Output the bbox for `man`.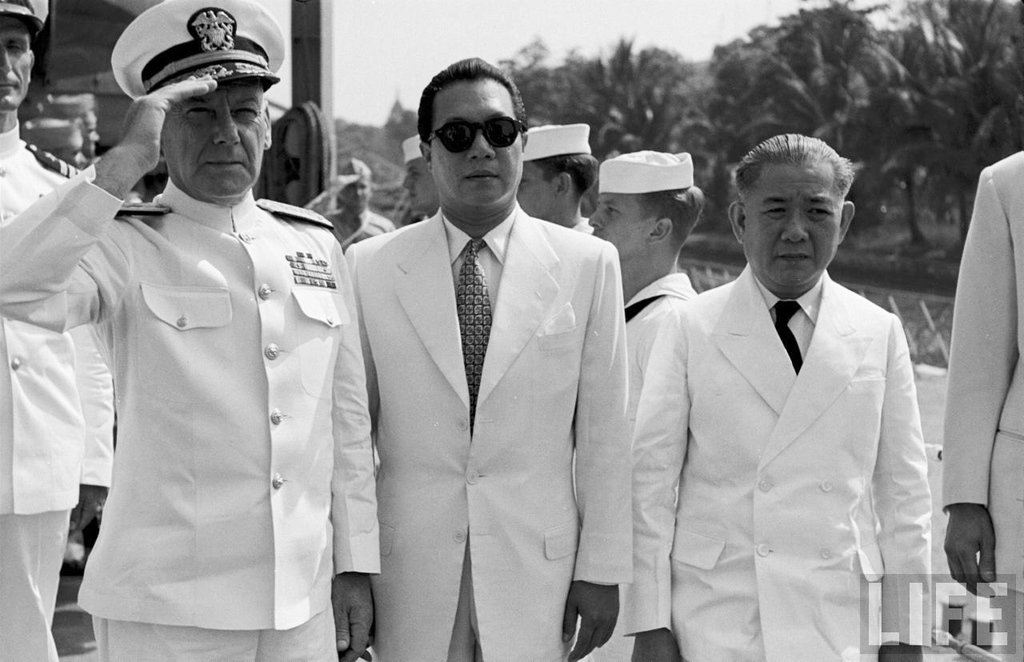
[x1=512, y1=114, x2=603, y2=230].
